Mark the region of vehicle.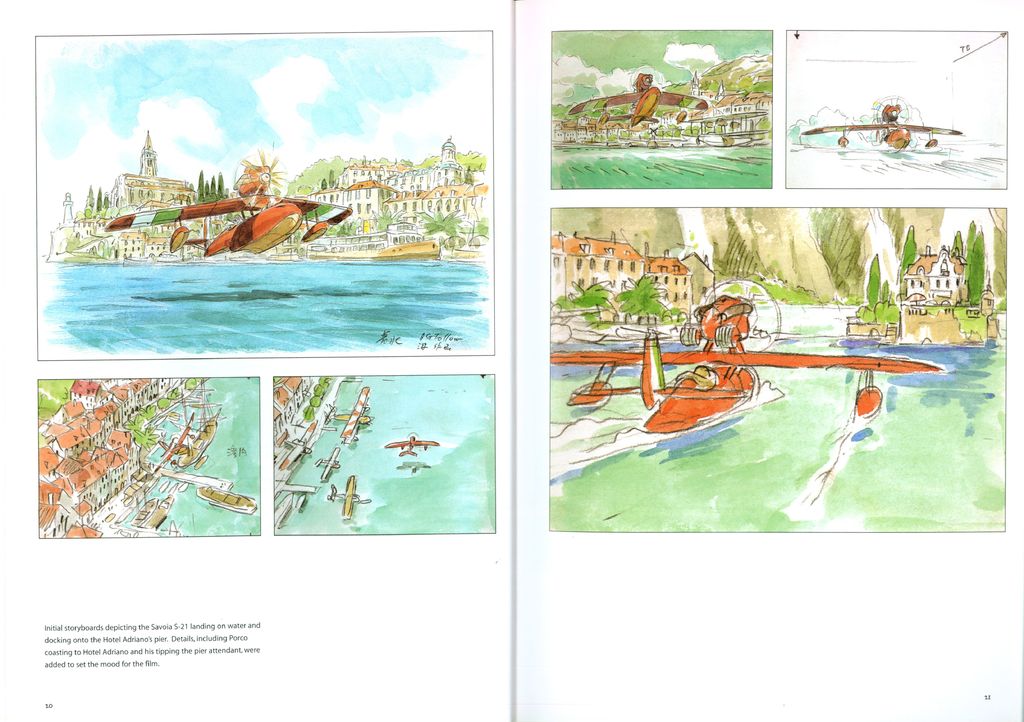
Region: detection(303, 222, 326, 245).
